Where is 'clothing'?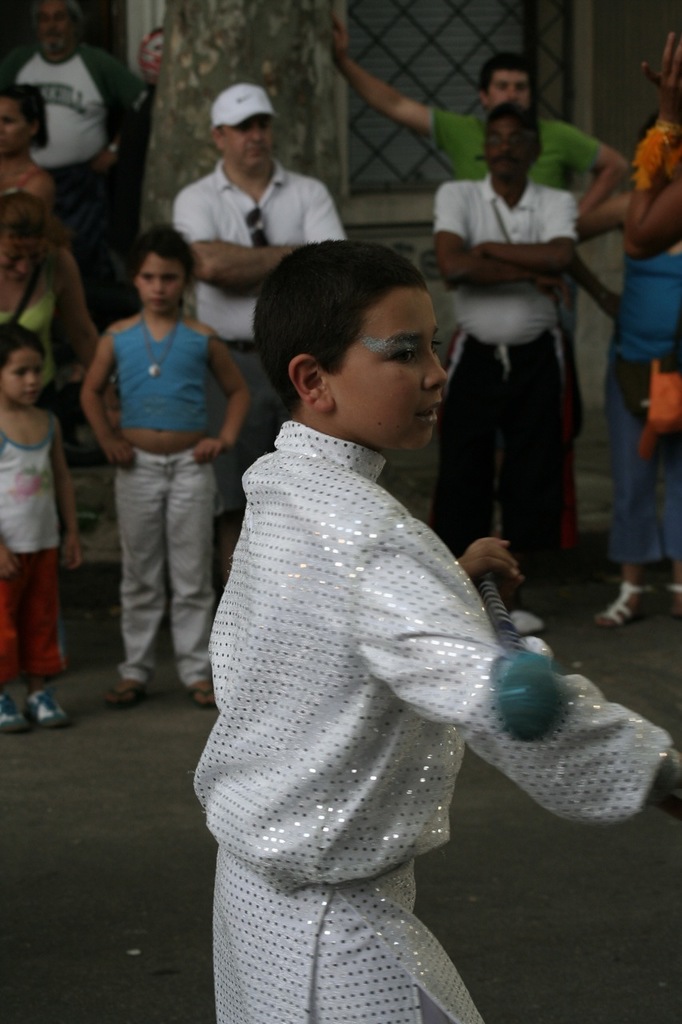
x1=115 y1=454 x2=219 y2=674.
